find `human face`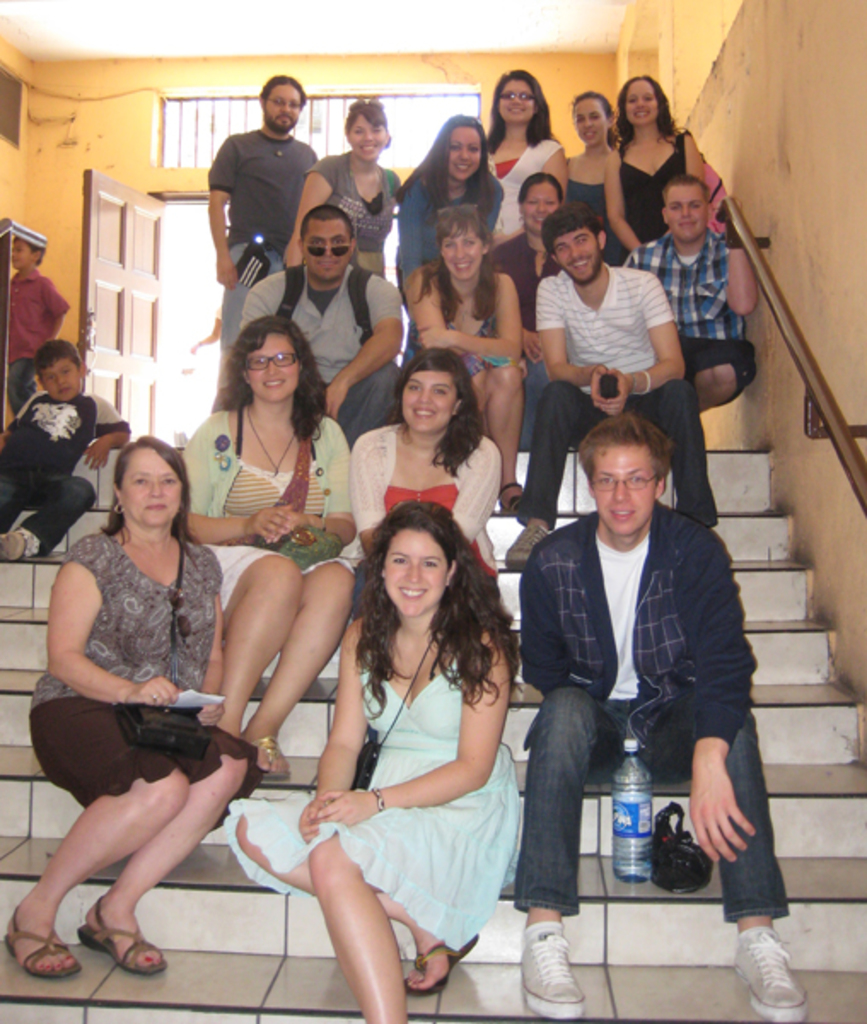
bbox=[522, 177, 562, 234]
